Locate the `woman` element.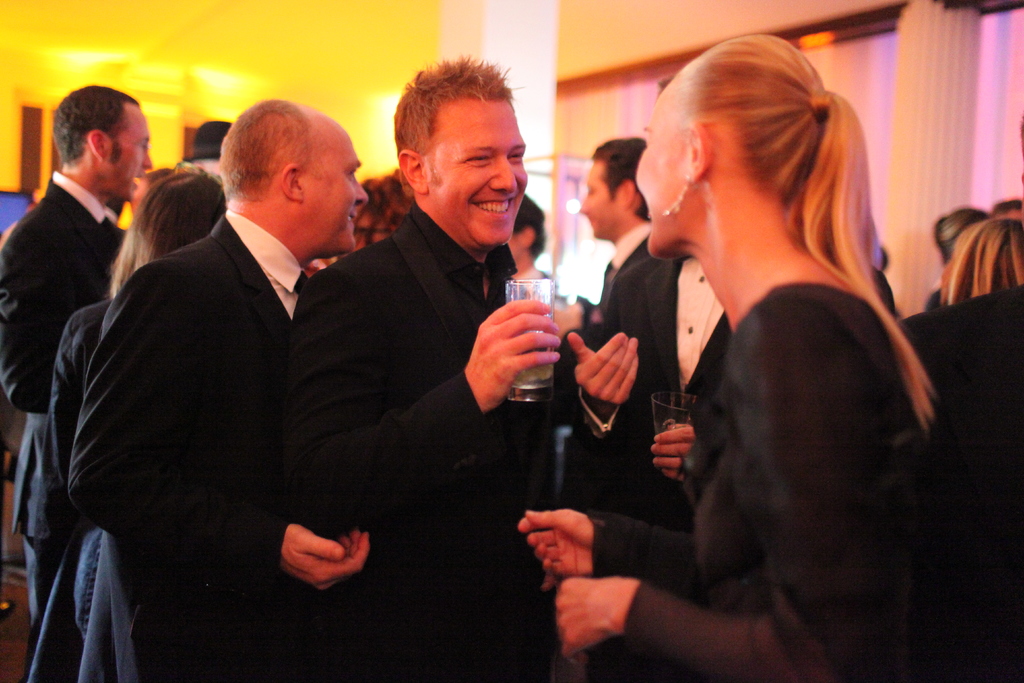
Element bbox: [556,81,979,668].
